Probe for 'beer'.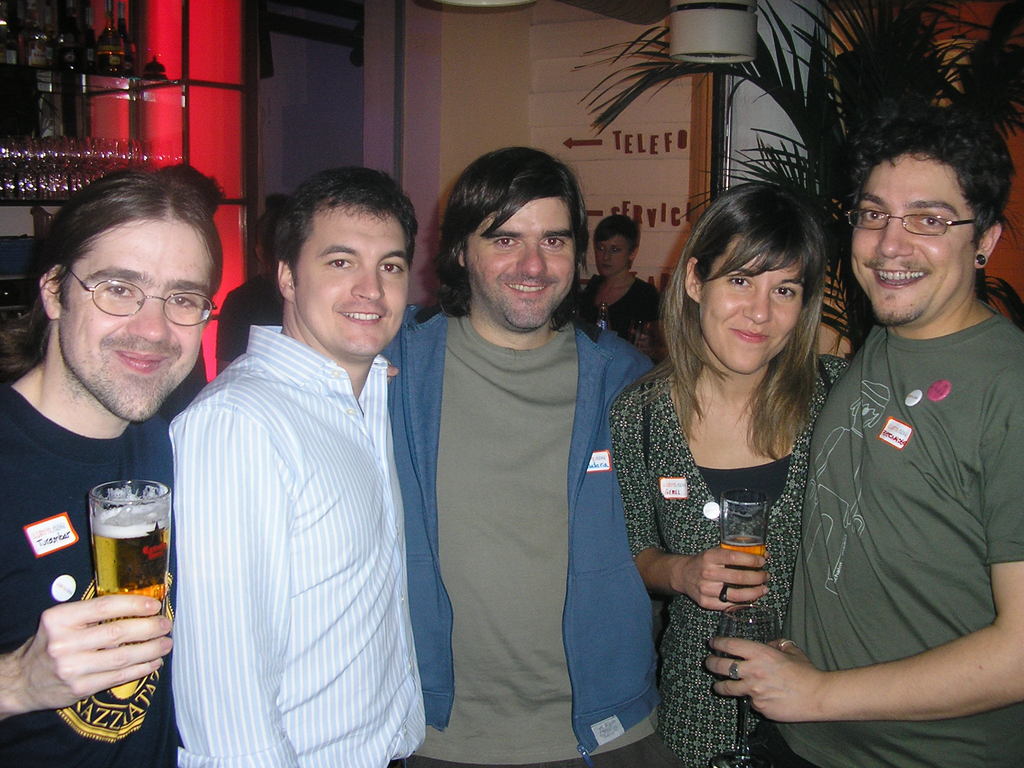
Probe result: <region>95, 490, 172, 610</region>.
